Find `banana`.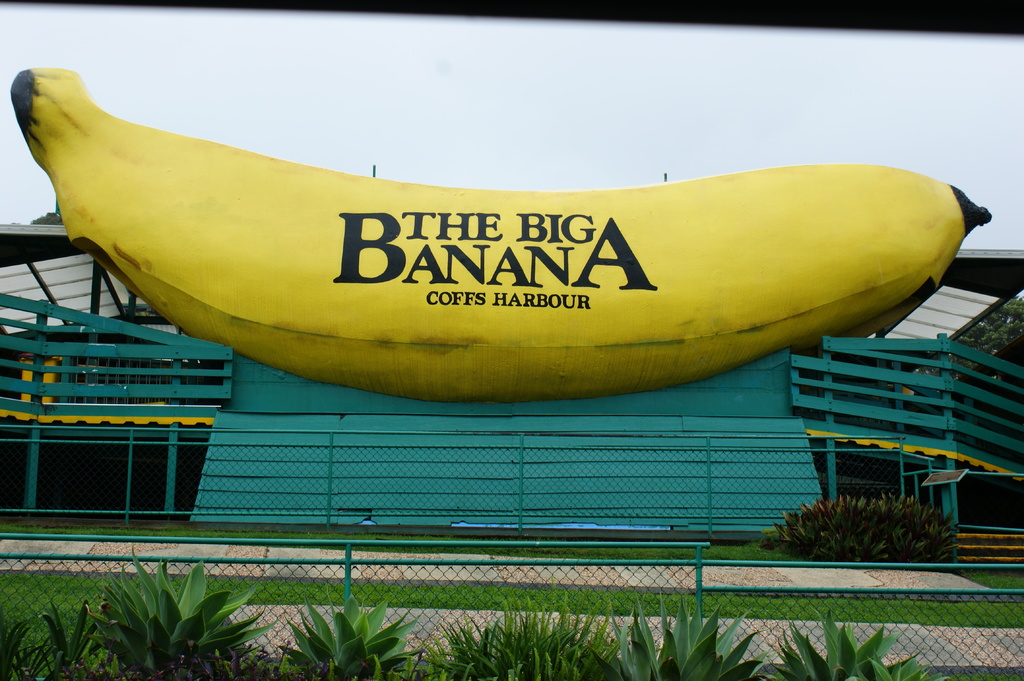
box=[5, 65, 996, 399].
